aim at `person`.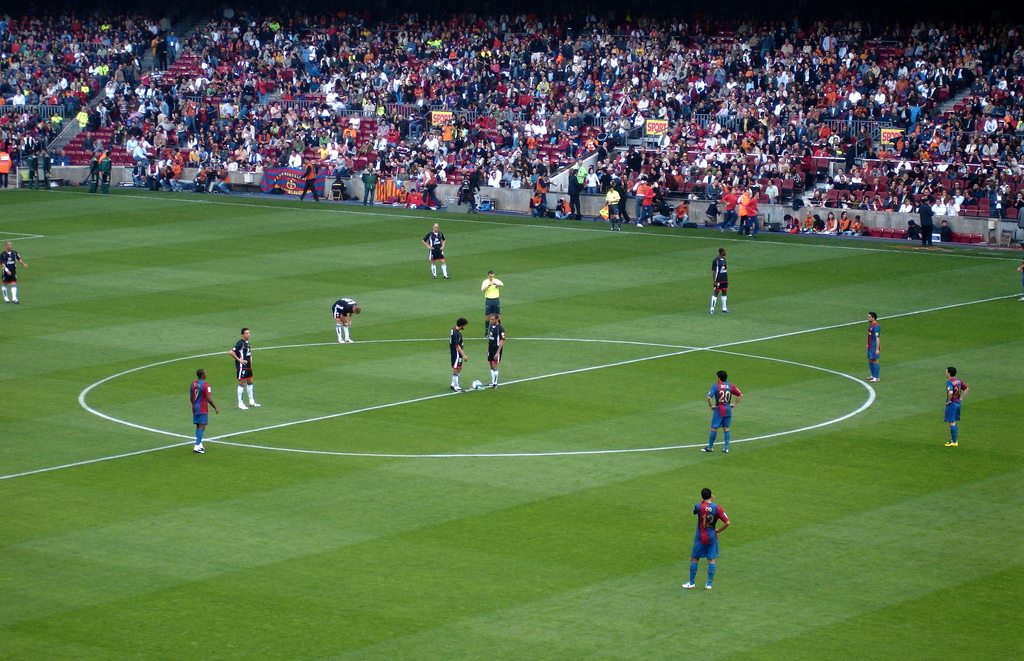
Aimed at Rect(488, 313, 509, 386).
